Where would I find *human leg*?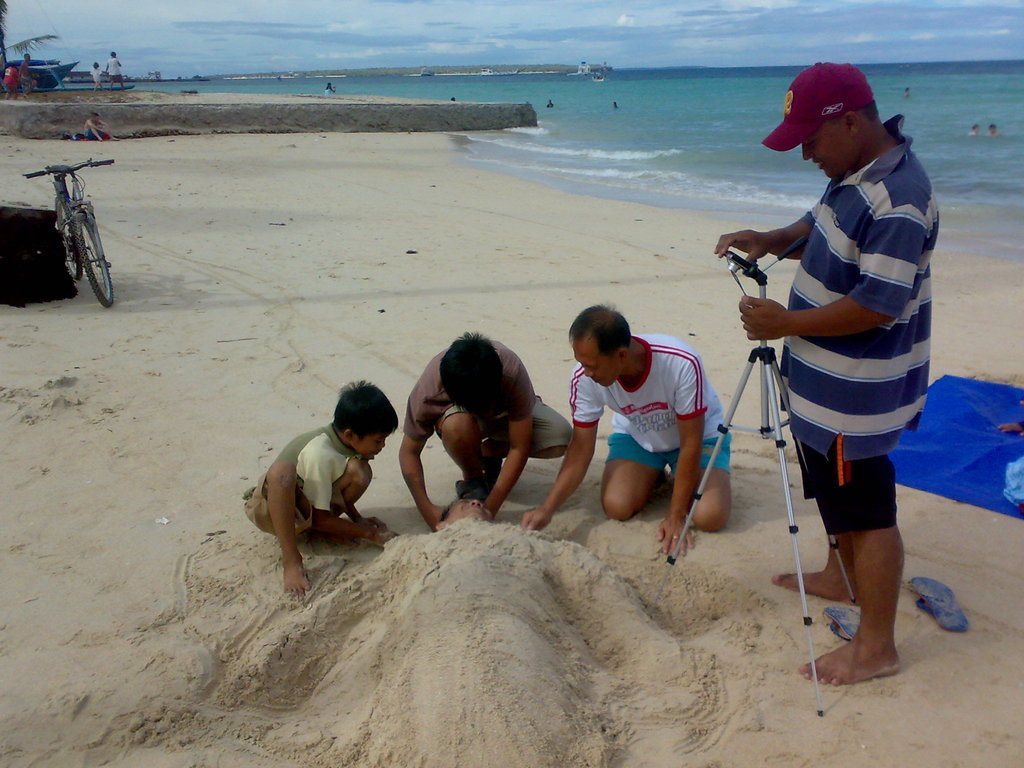
At box=[772, 534, 851, 596].
